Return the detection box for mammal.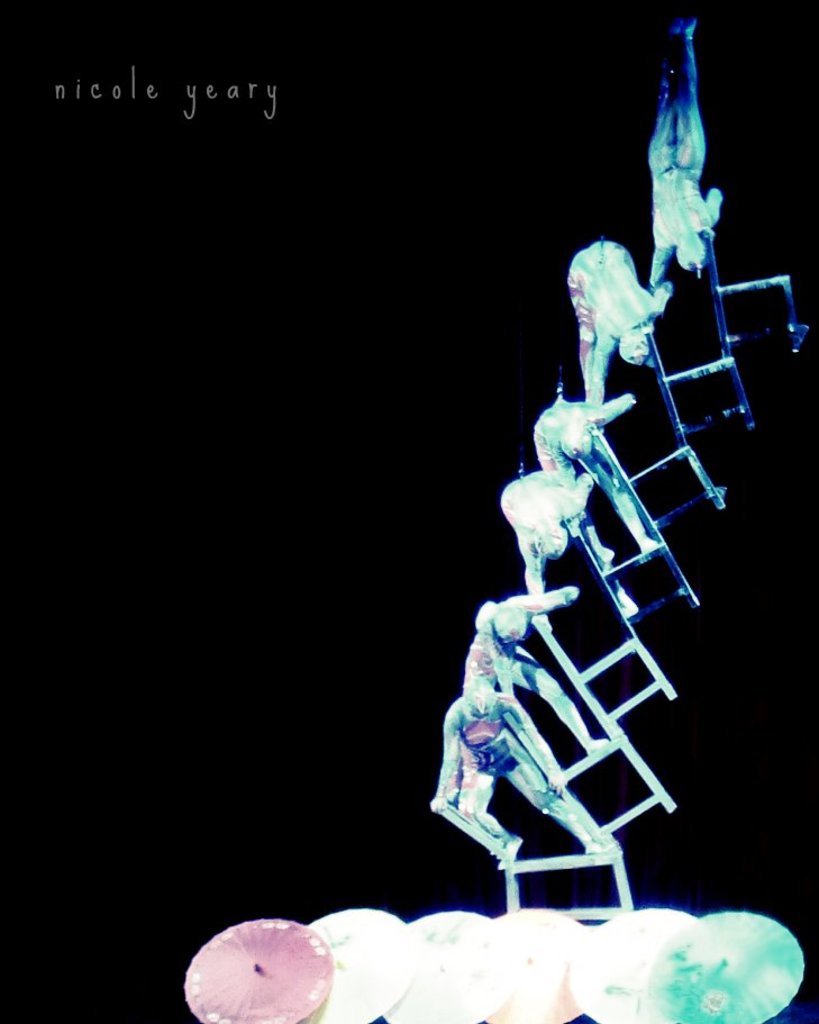
644 9 725 294.
